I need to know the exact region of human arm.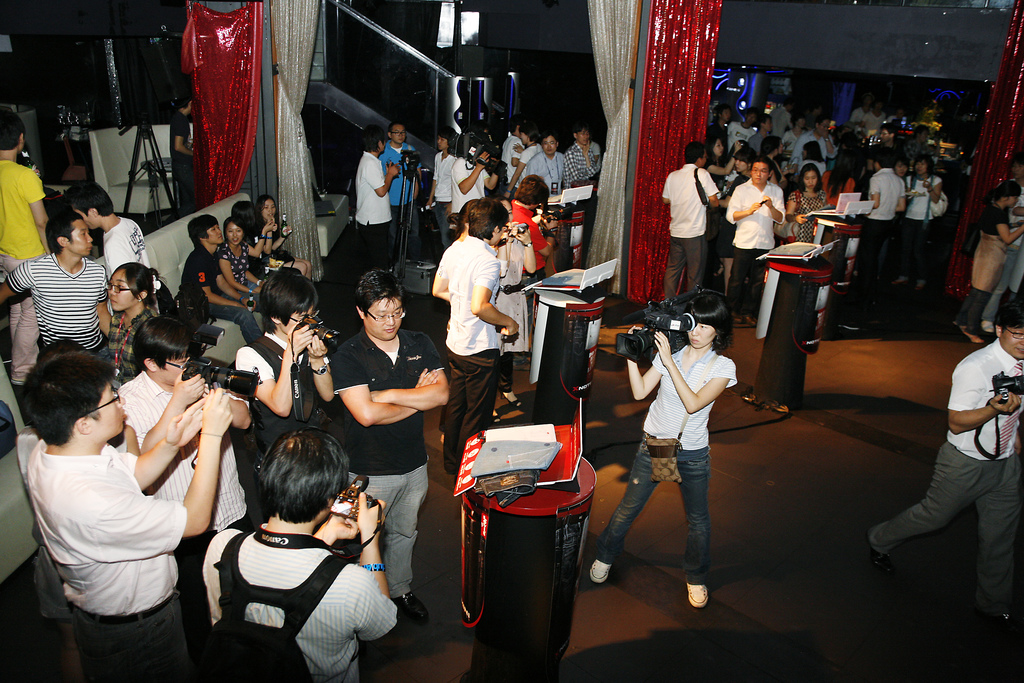
Region: {"left": 238, "top": 320, "right": 314, "bottom": 418}.
